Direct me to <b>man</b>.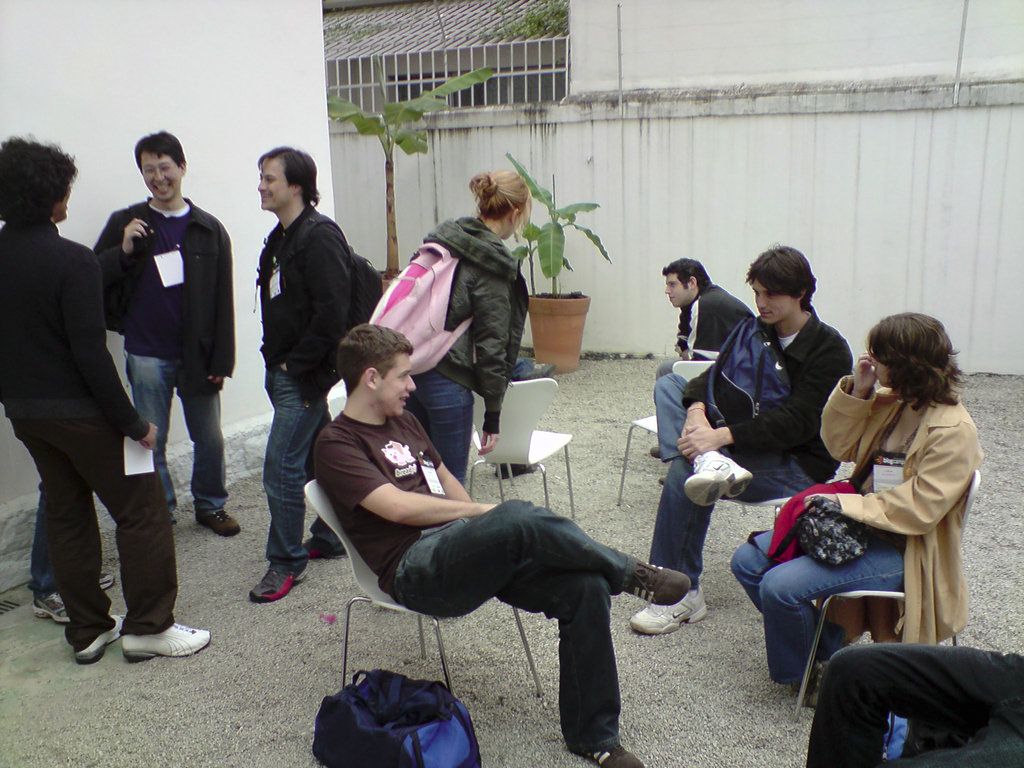
Direction: [left=241, top=145, right=364, bottom=599].
